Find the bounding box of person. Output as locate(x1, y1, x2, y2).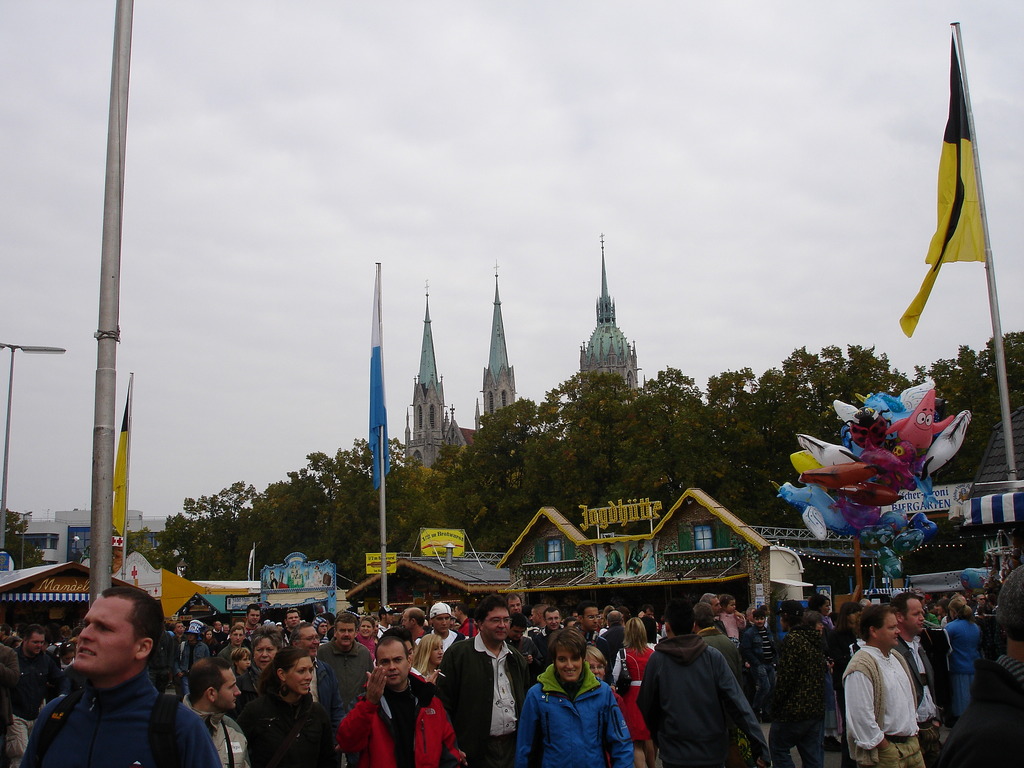
locate(510, 625, 632, 765).
